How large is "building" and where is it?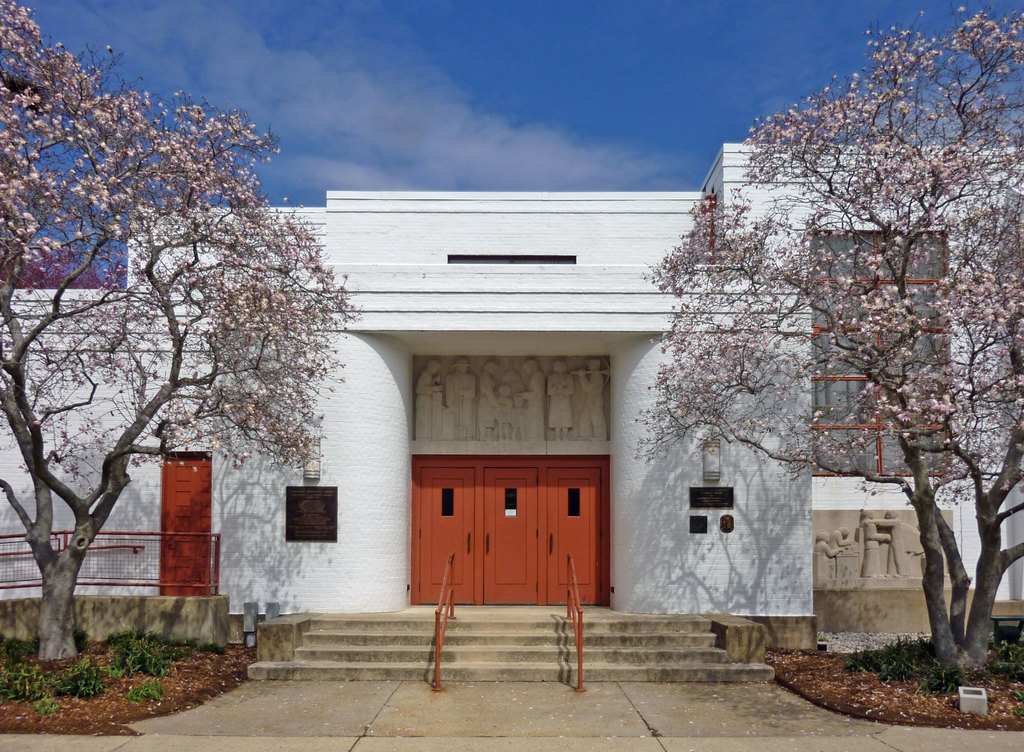
Bounding box: [left=0, top=141, right=1023, bottom=652].
